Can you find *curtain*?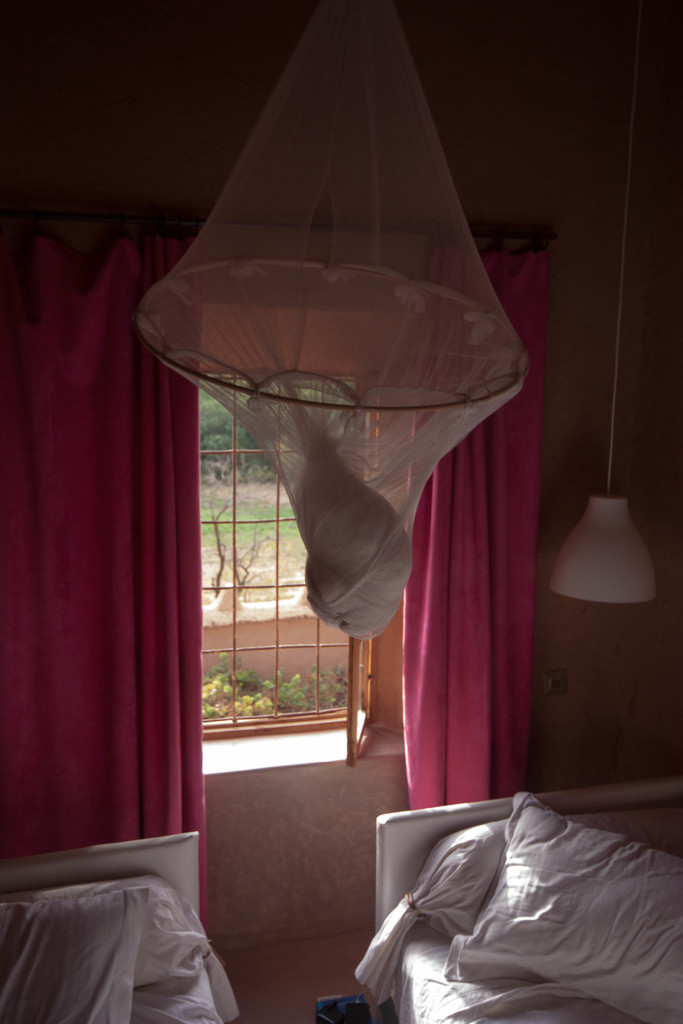
Yes, bounding box: Rect(17, 106, 211, 984).
